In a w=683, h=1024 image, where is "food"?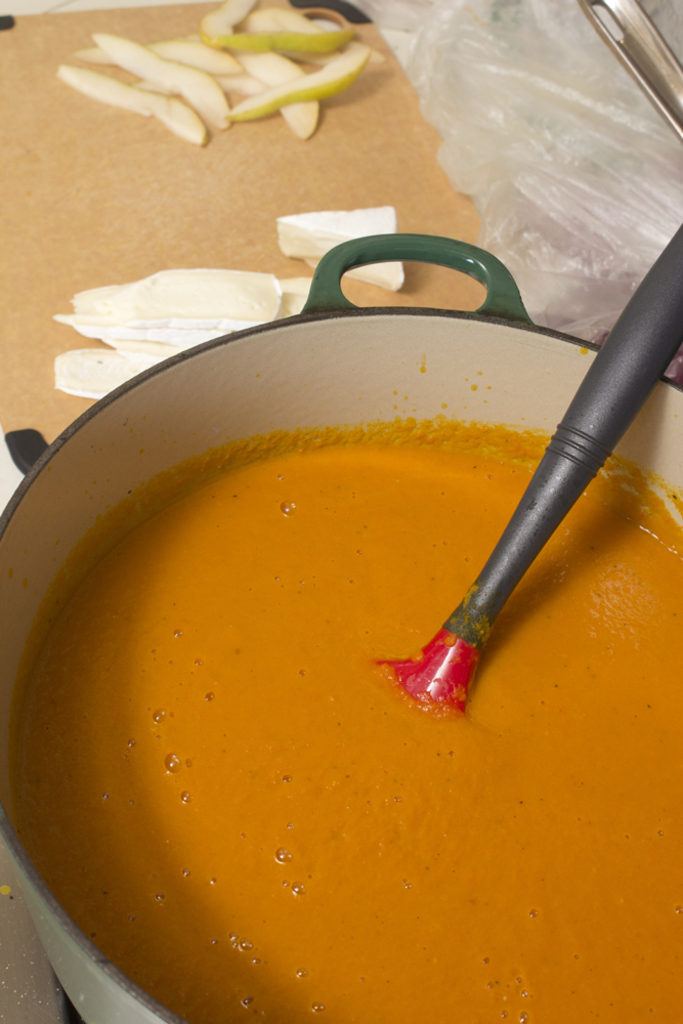
<bbox>53, 264, 310, 404</bbox>.
